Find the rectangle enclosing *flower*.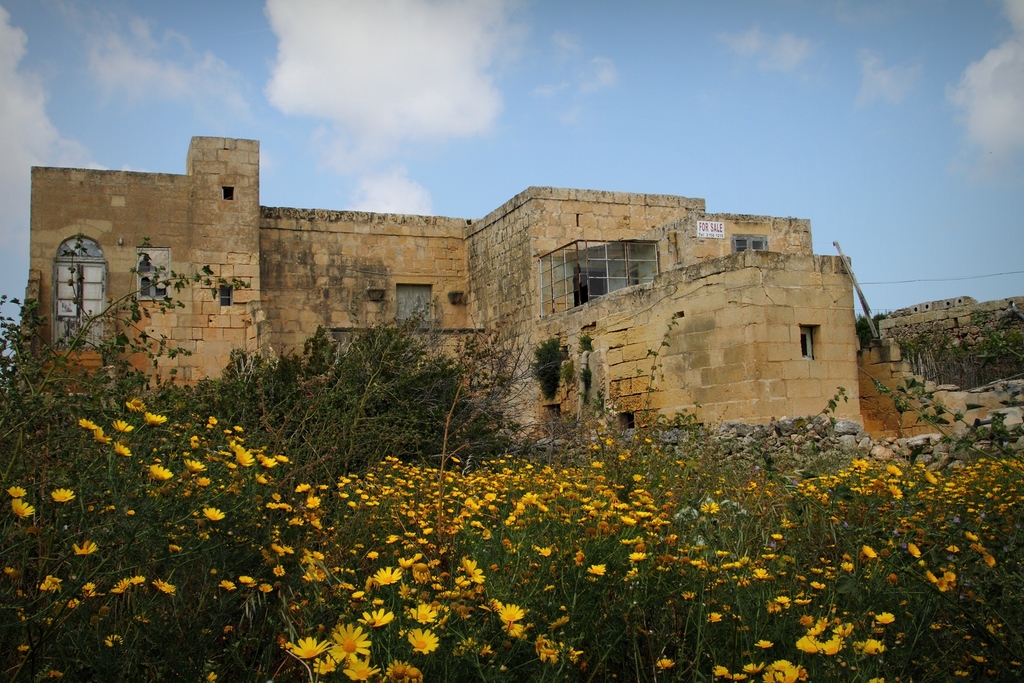
[left=53, top=486, right=76, bottom=503].
